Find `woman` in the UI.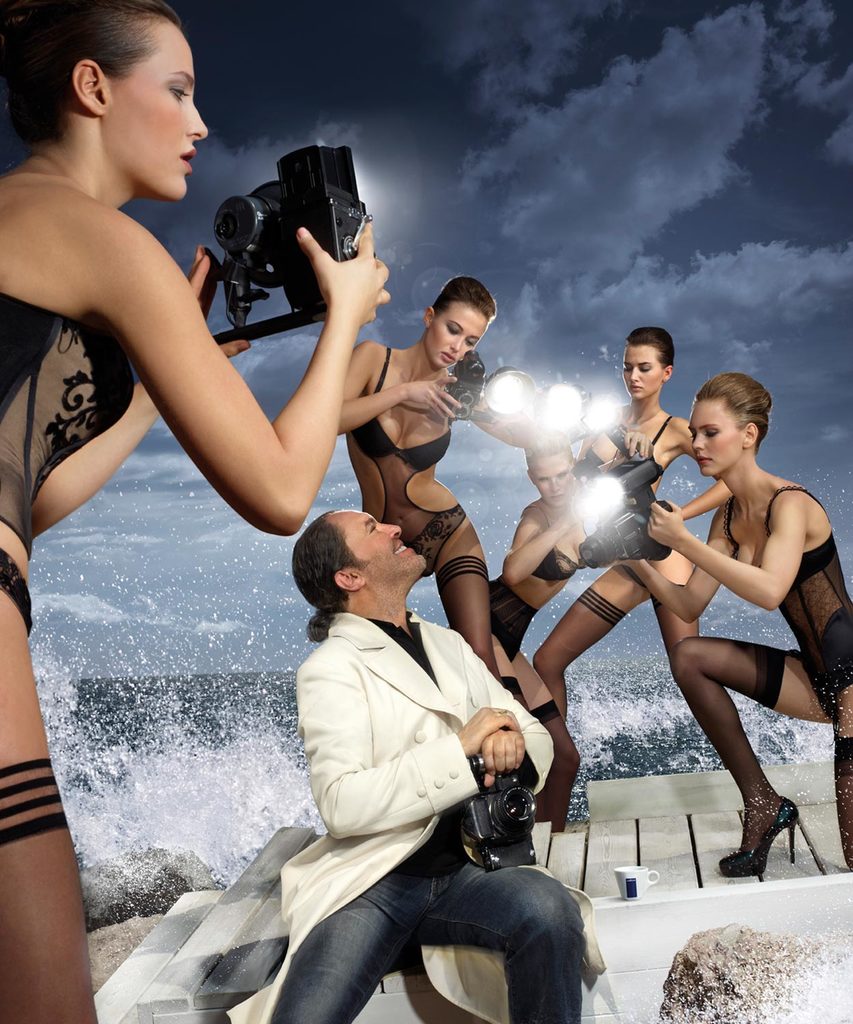
UI element at region(534, 326, 719, 735).
